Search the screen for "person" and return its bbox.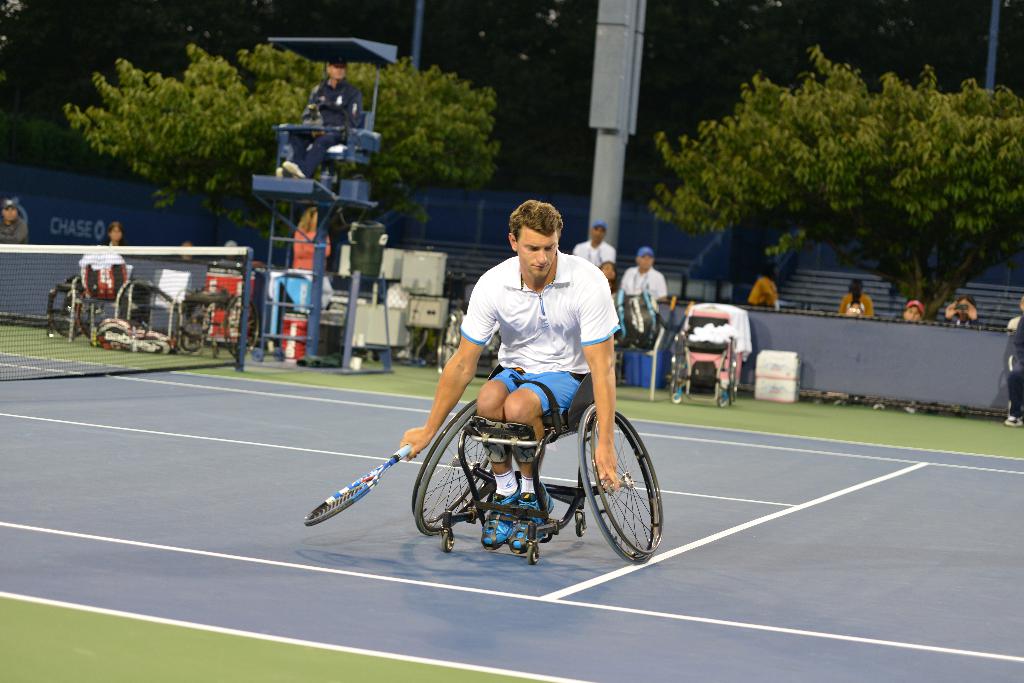
Found: <region>612, 246, 681, 353</region>.
